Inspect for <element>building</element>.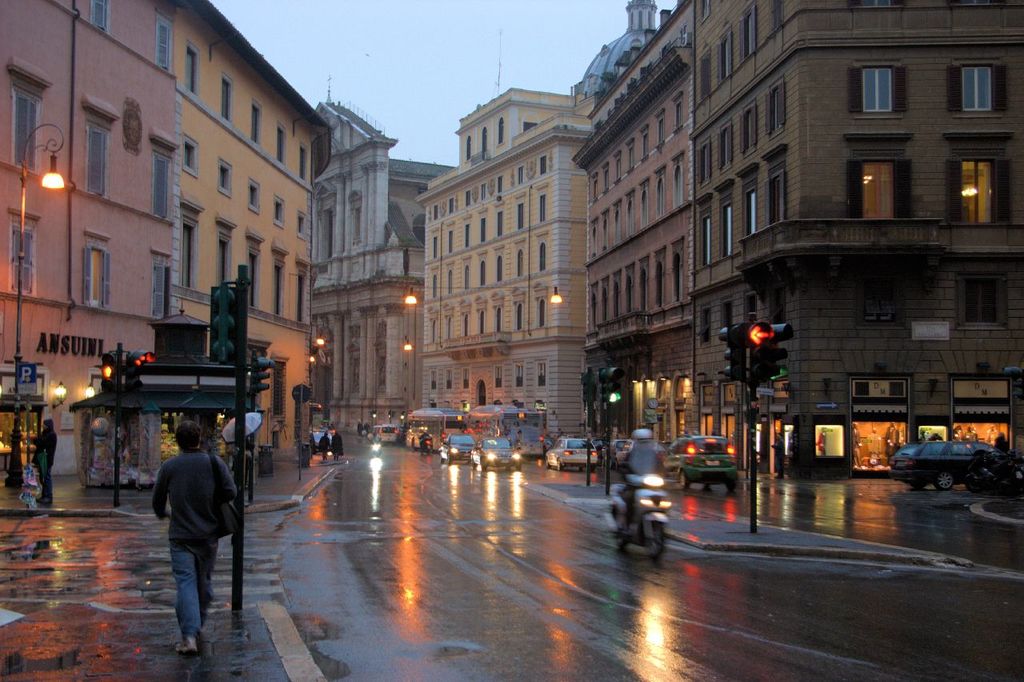
Inspection: [420,91,593,445].
